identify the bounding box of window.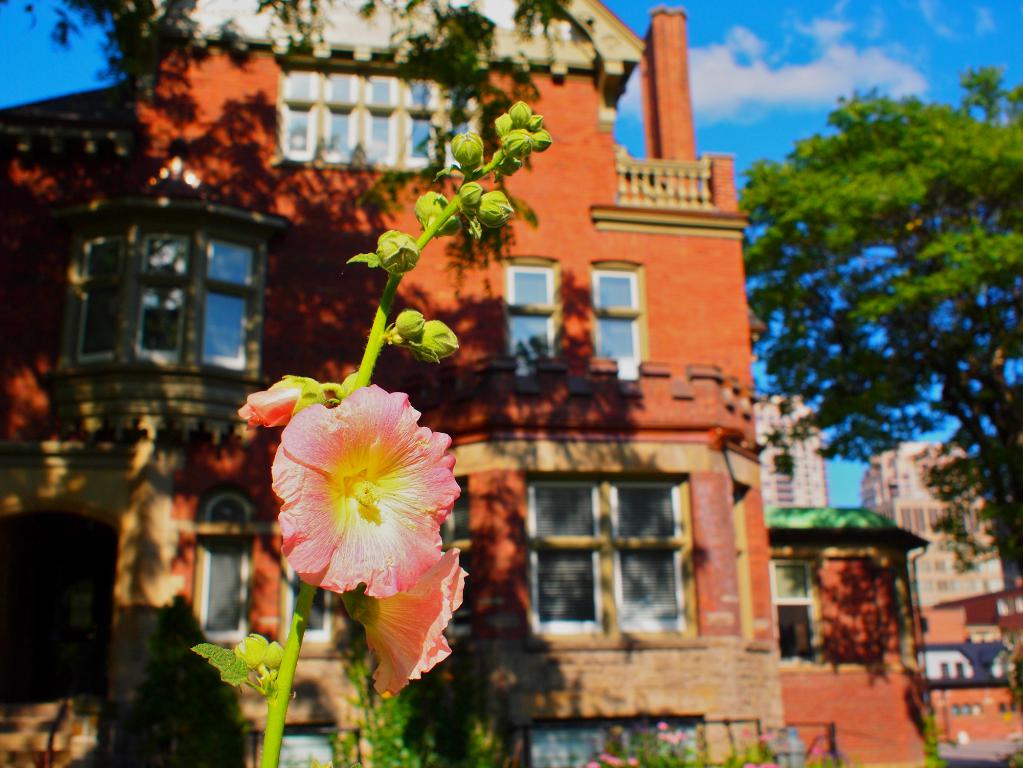
45, 193, 292, 385.
